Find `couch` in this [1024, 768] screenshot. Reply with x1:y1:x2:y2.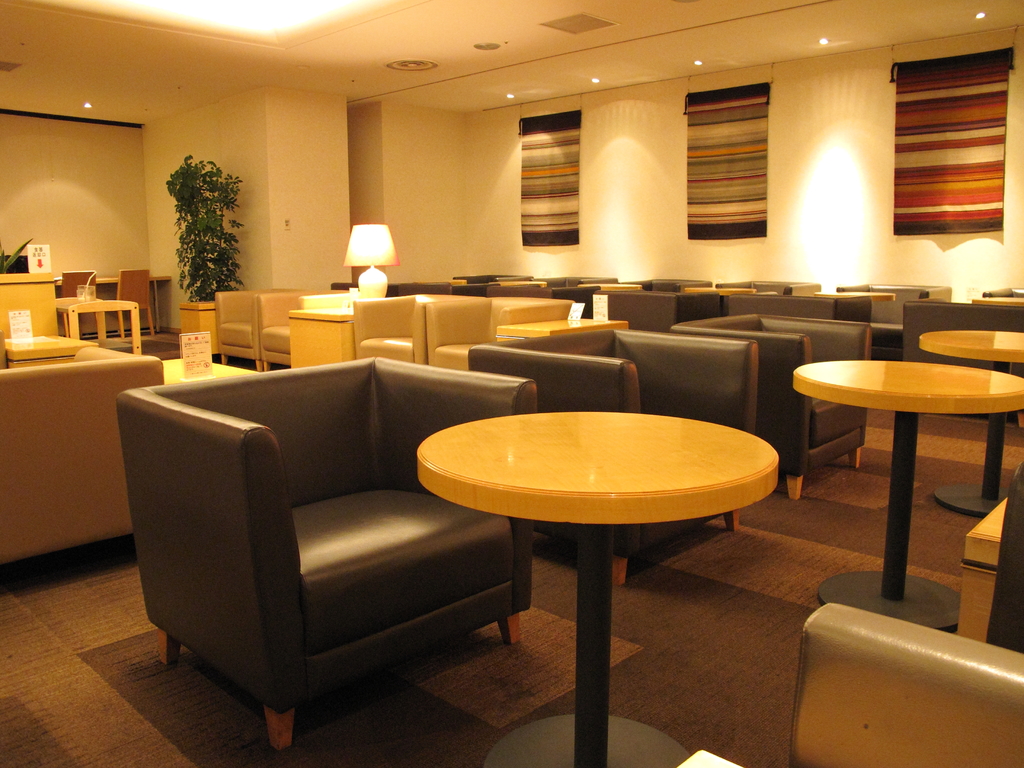
214:289:301:372.
